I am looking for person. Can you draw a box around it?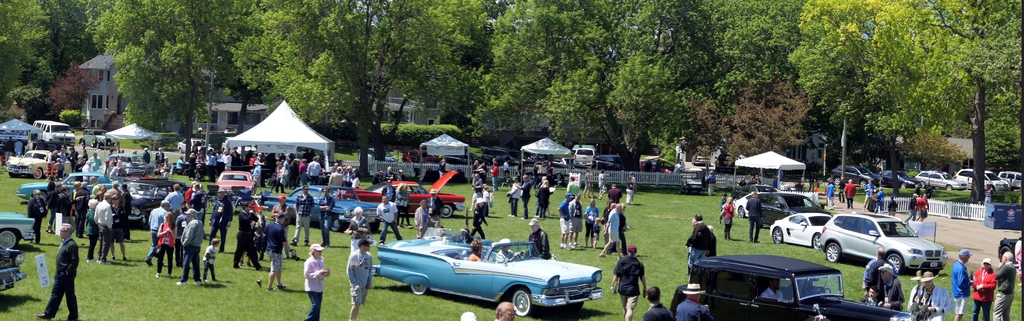
Sure, the bounding box is <bbox>303, 244, 331, 320</bbox>.
